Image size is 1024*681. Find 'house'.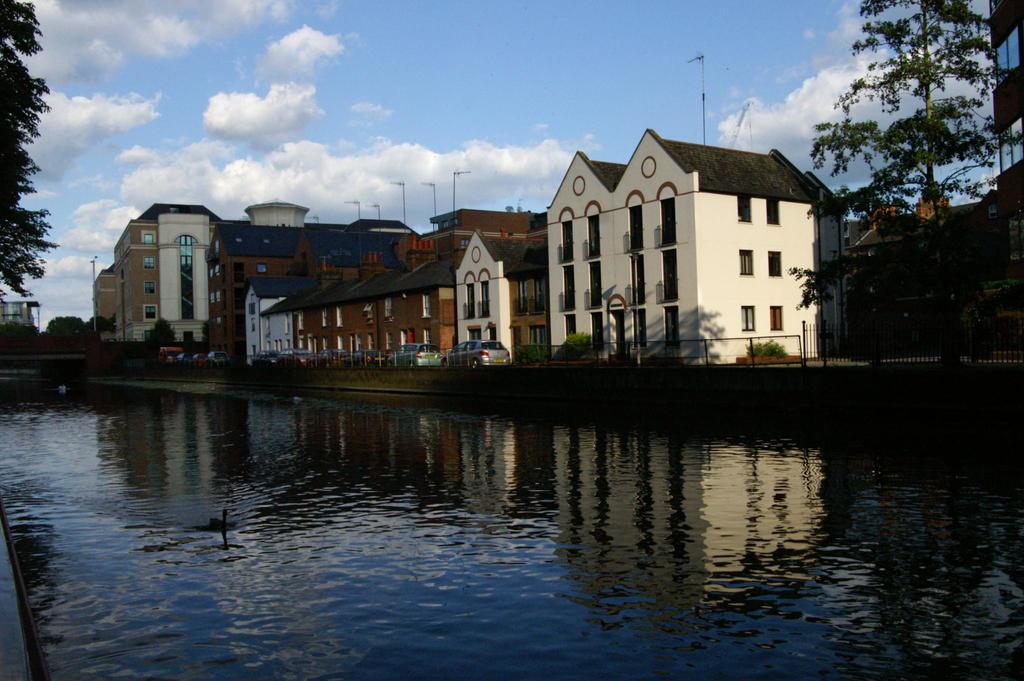
{"left": 200, "top": 218, "right": 422, "bottom": 355}.
